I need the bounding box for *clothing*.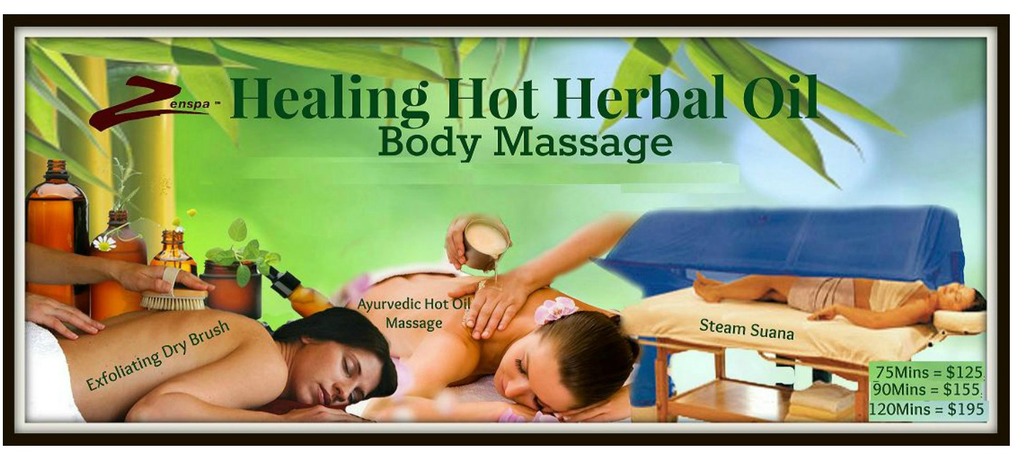
Here it is: 863,265,926,324.
